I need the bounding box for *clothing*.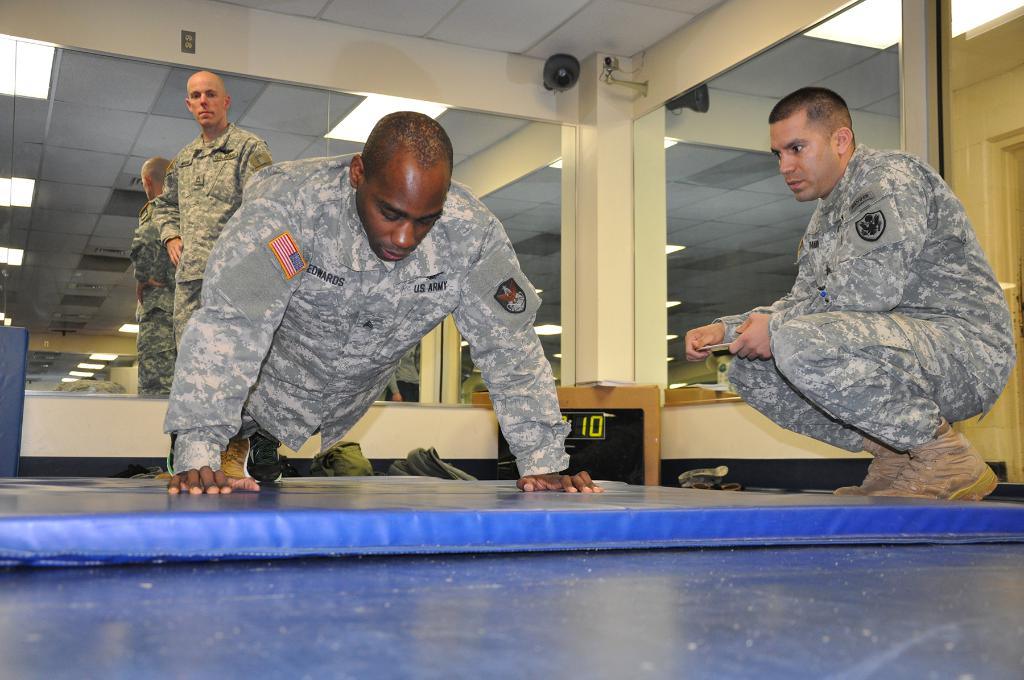
Here it is: [169, 146, 579, 468].
